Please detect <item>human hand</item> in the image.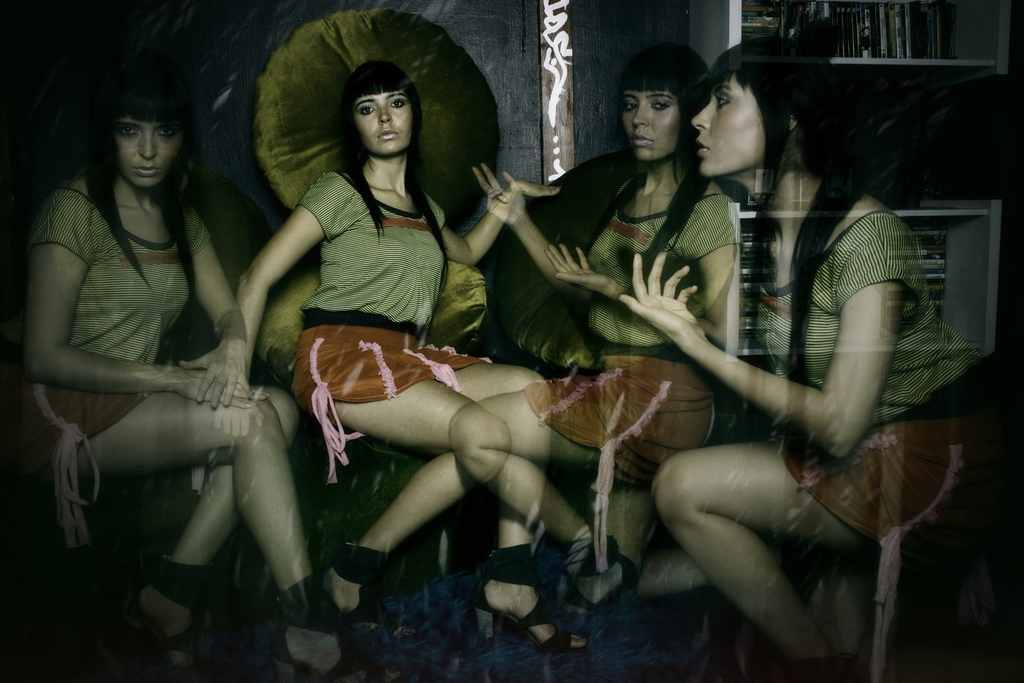
(x1=594, y1=239, x2=748, y2=364).
